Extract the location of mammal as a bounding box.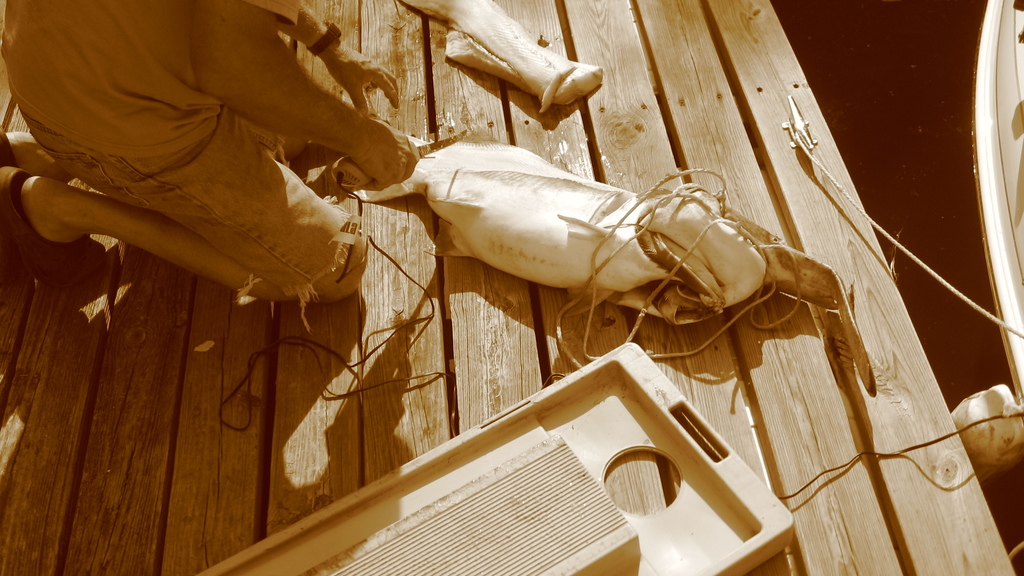
[x1=6, y1=3, x2=429, y2=324].
